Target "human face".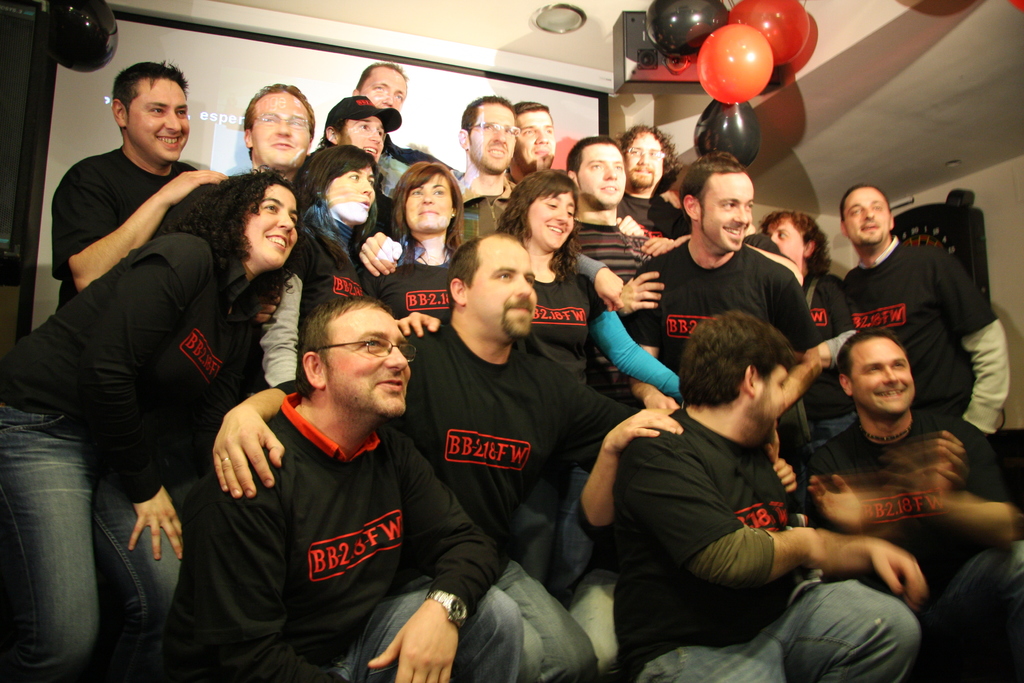
Target region: l=328, t=170, r=374, b=224.
